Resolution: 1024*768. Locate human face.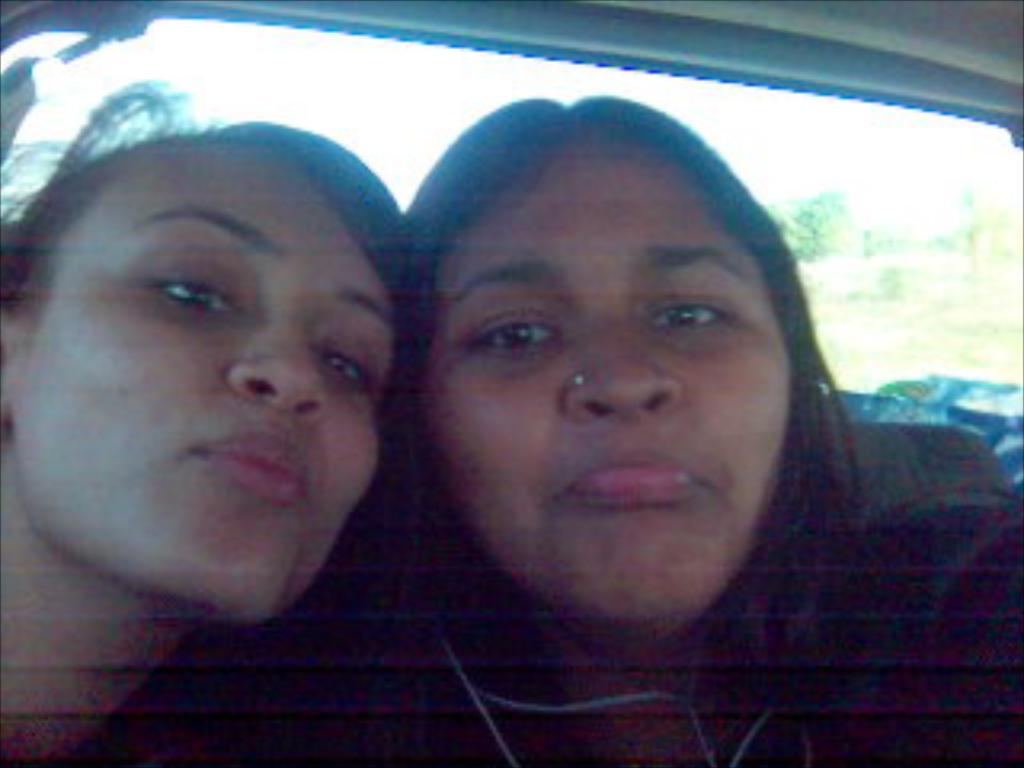
l=422, t=138, r=790, b=634.
